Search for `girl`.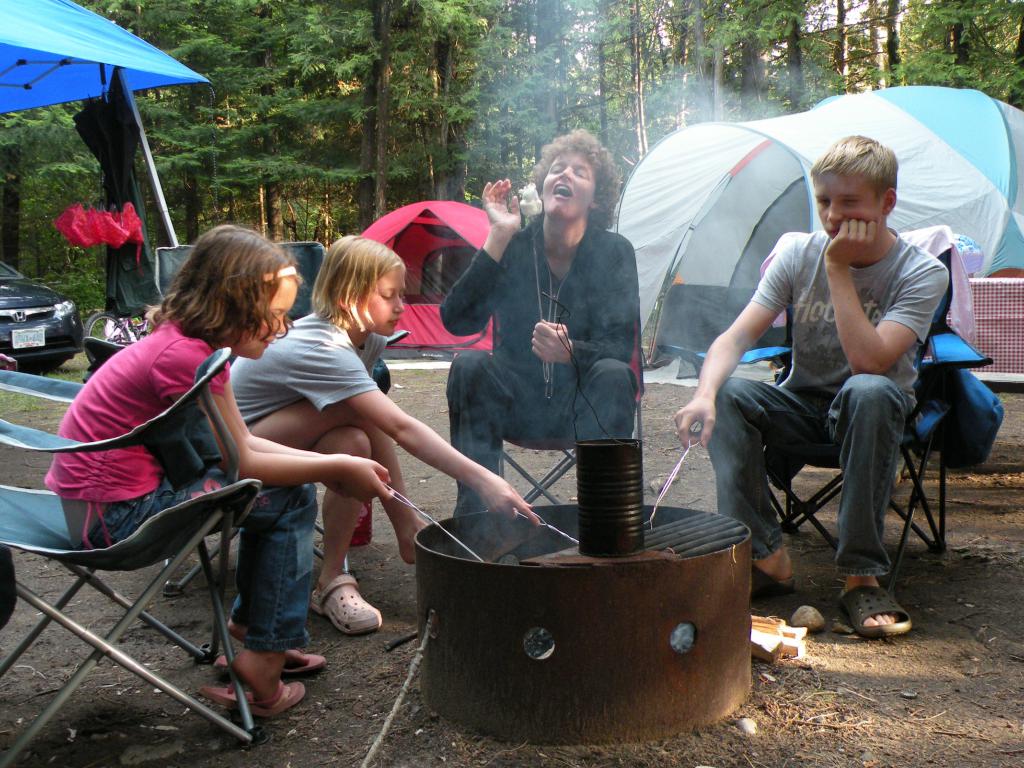
Found at (45, 229, 397, 709).
